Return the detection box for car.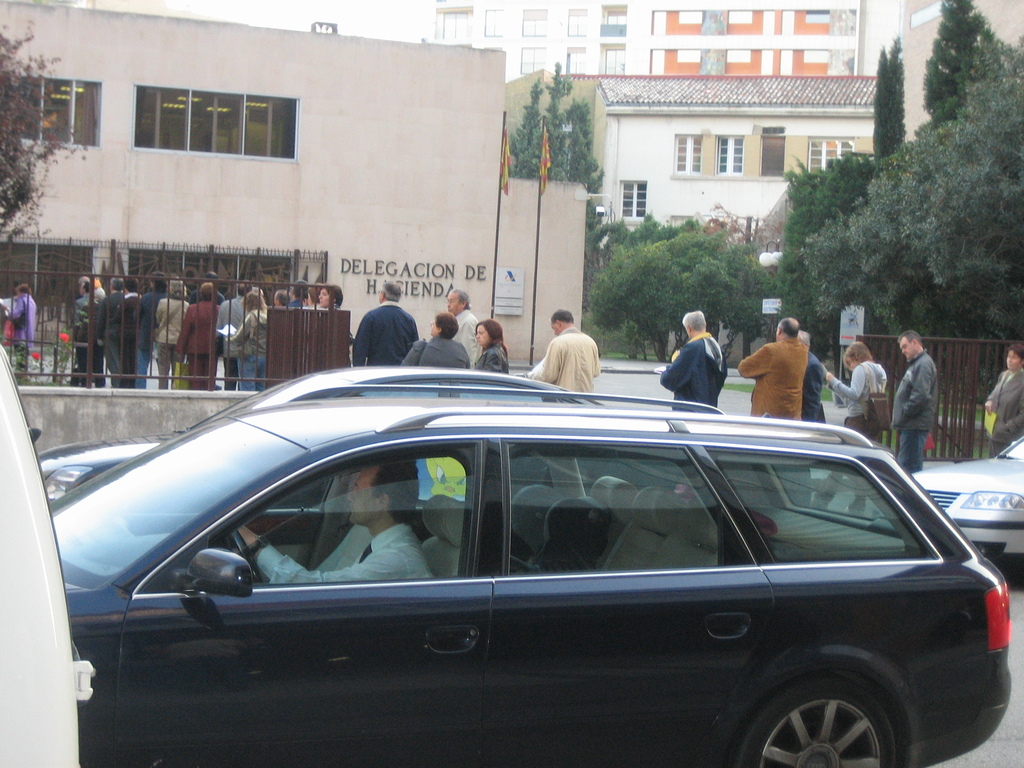
<region>907, 431, 1023, 579</region>.
